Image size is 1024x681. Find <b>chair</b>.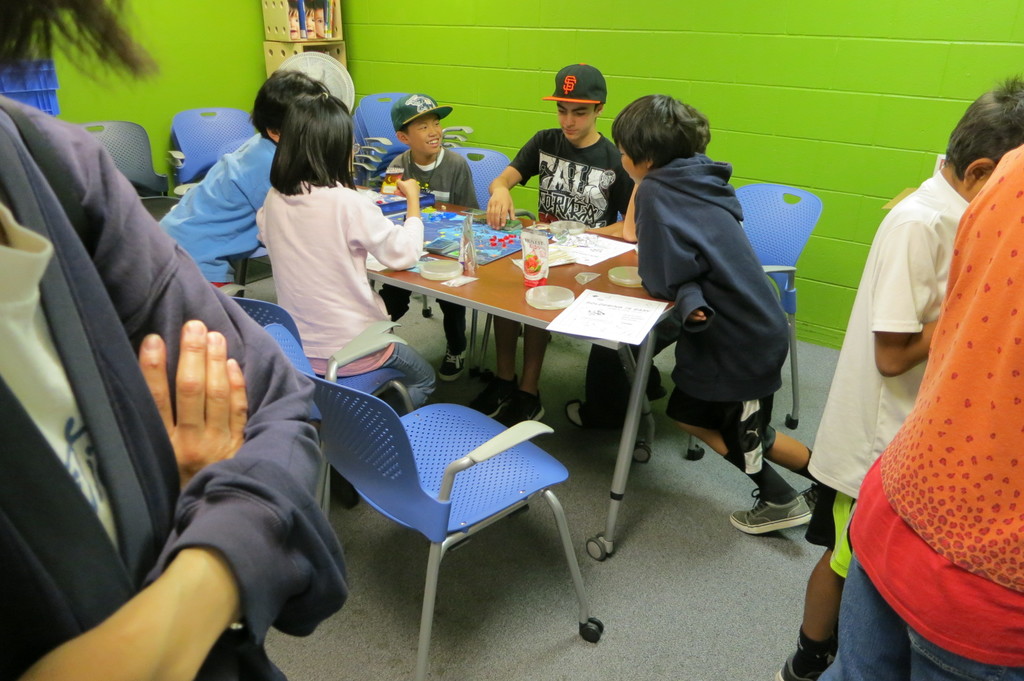
417/145/511/373.
